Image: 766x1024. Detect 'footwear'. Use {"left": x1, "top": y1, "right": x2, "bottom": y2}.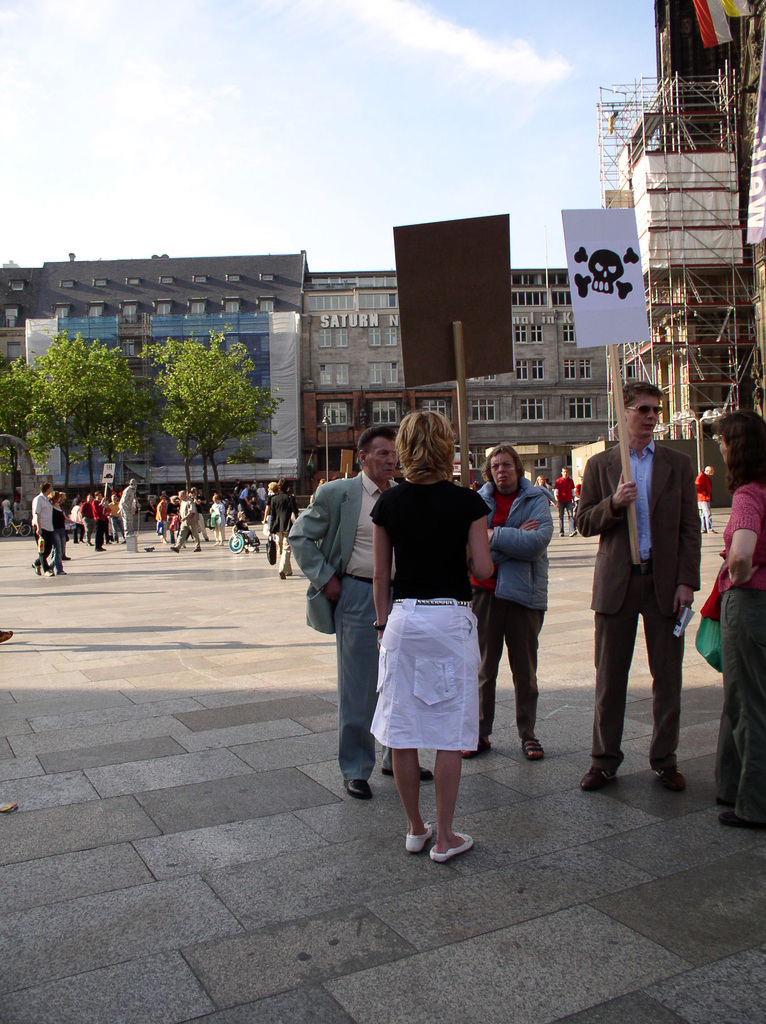
{"left": 344, "top": 778, "right": 374, "bottom": 800}.
